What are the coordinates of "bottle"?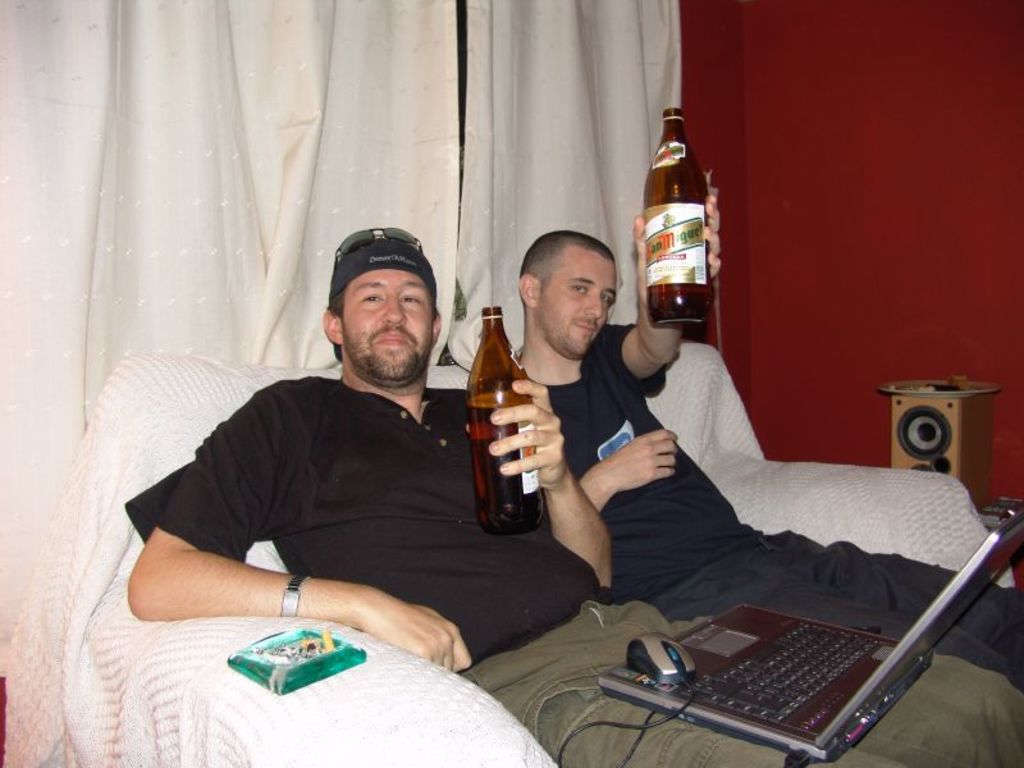
bbox=(636, 110, 716, 335).
